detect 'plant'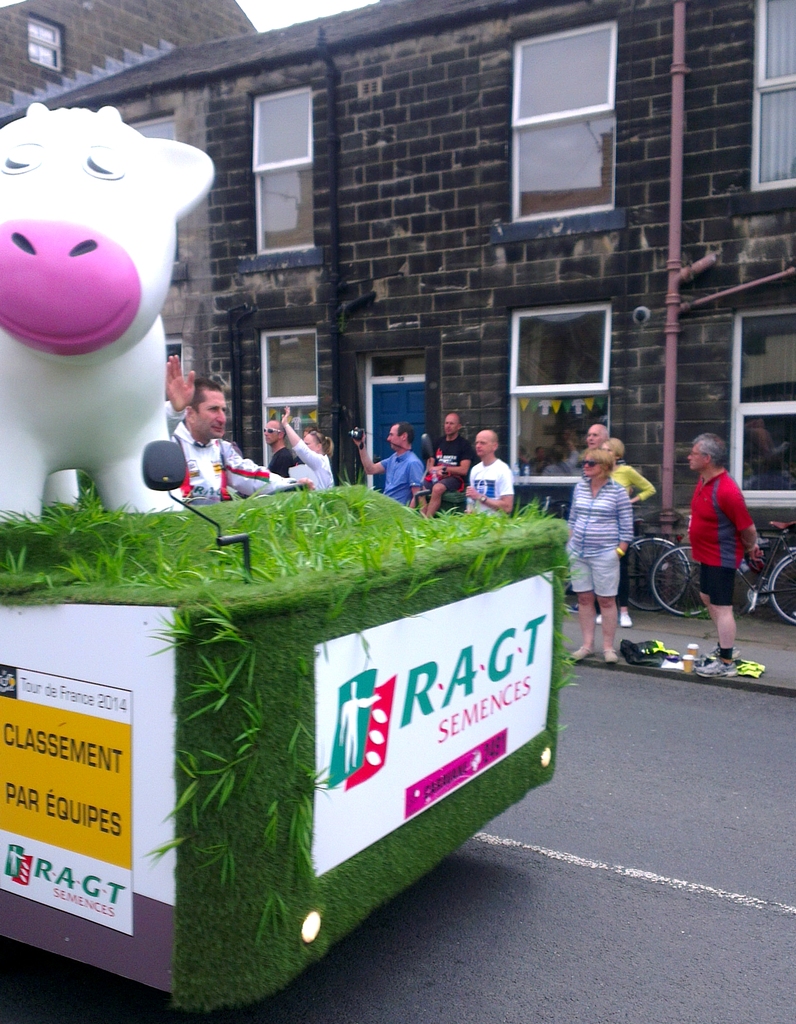
bbox=(184, 533, 564, 1005)
